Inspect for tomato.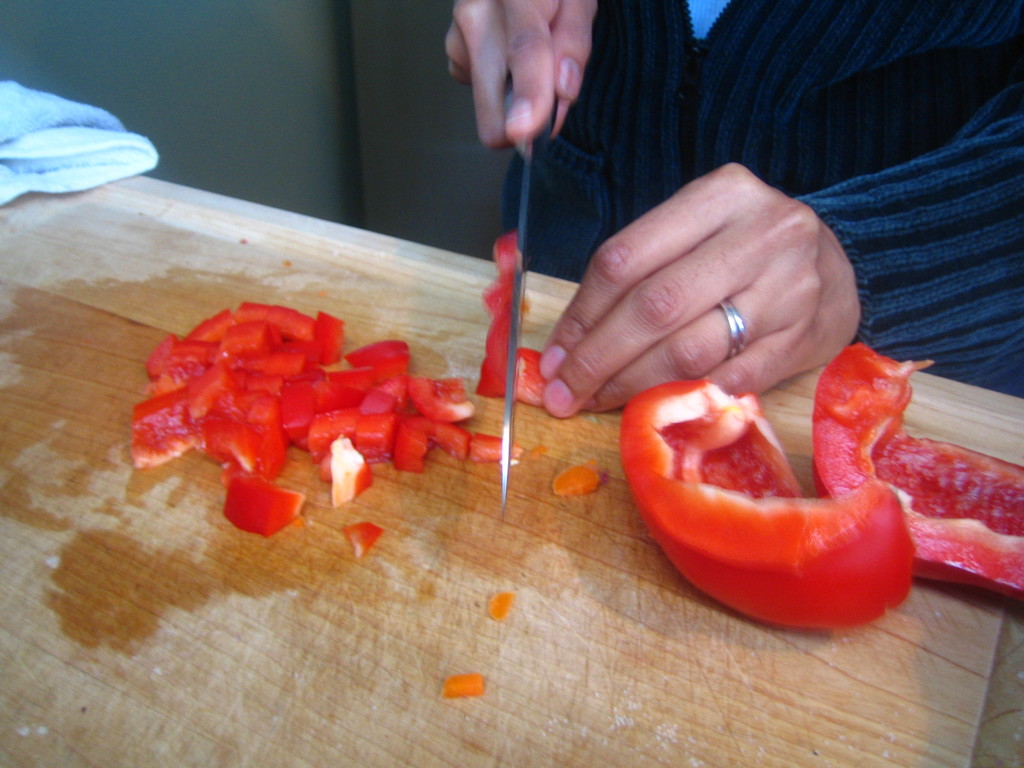
Inspection: box(481, 230, 514, 396).
